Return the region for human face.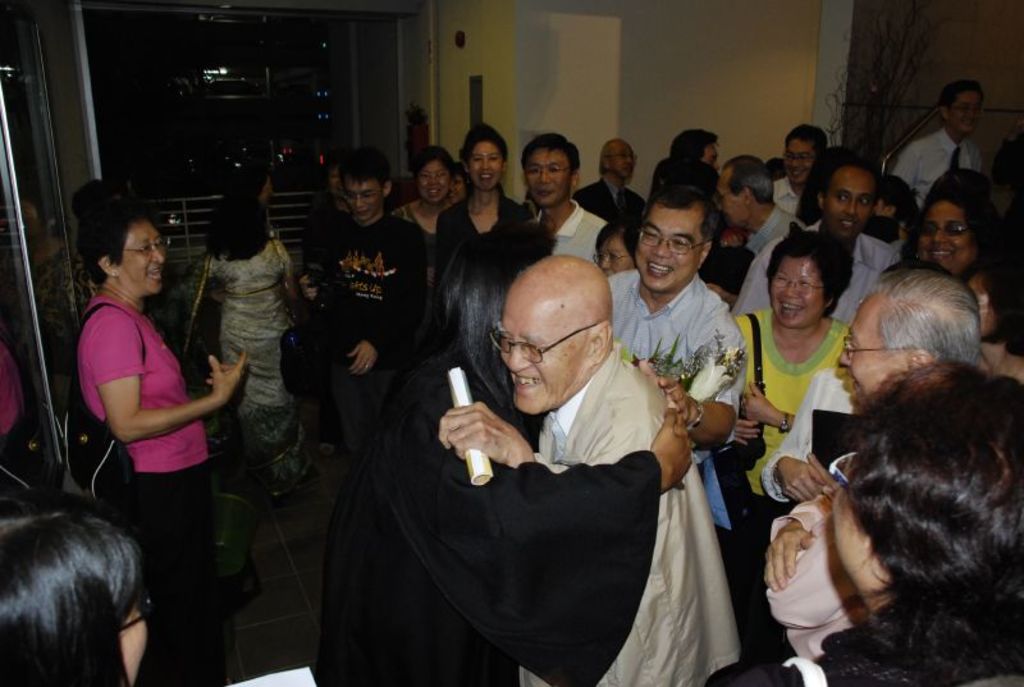
left=785, top=145, right=813, bottom=184.
